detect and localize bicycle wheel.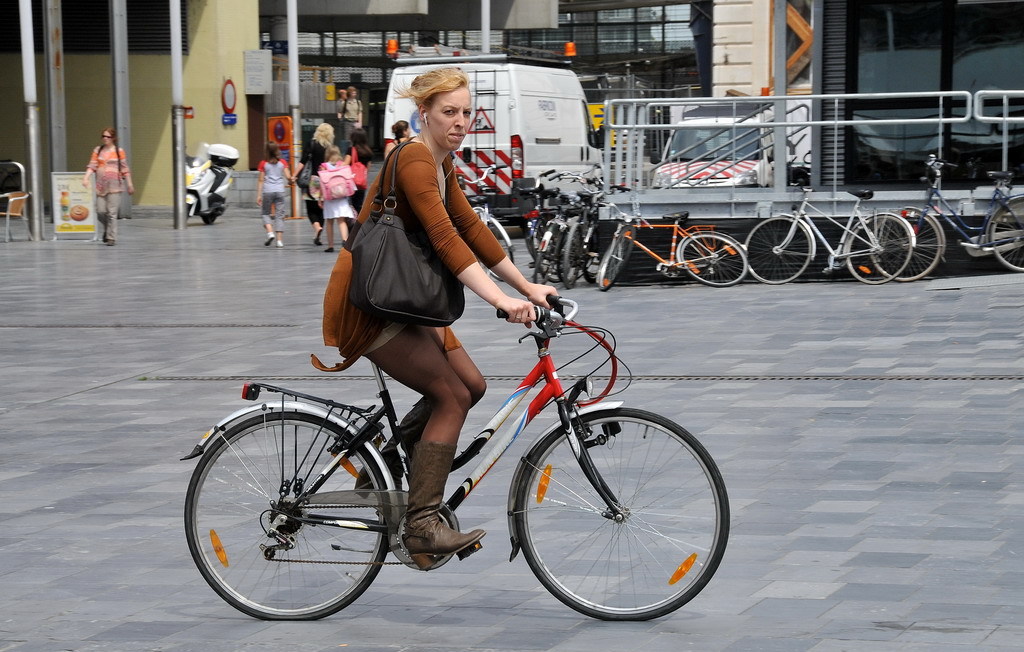
Localized at <region>679, 231, 750, 284</region>.
